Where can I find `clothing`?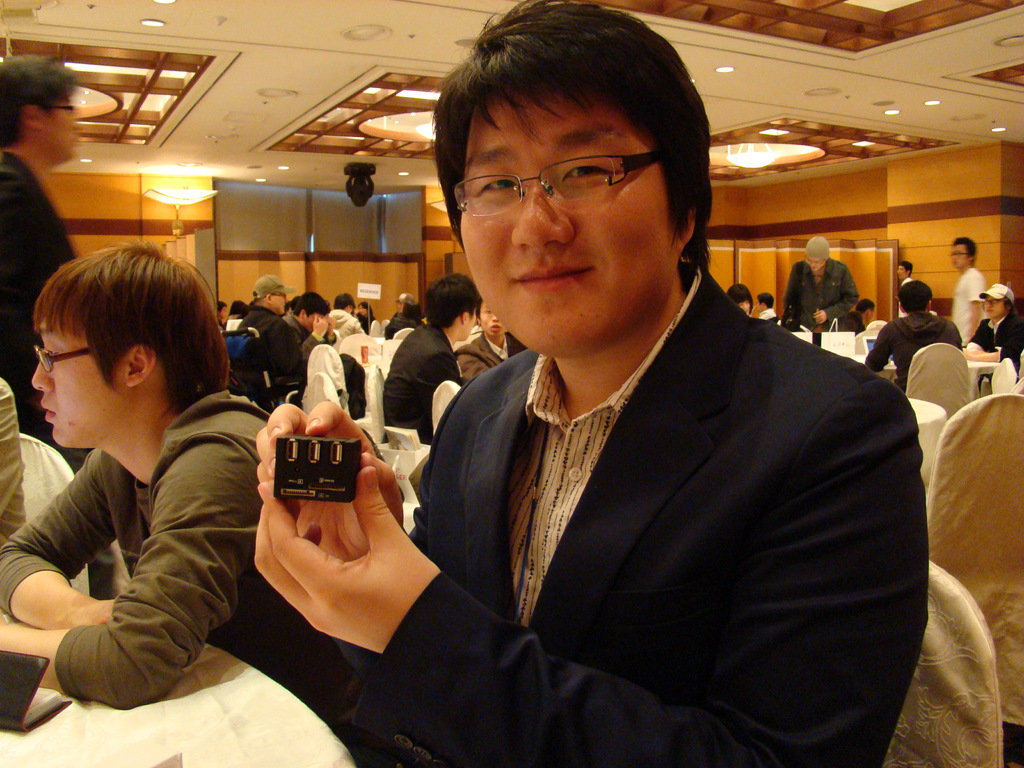
You can find it at (x1=972, y1=317, x2=1022, y2=382).
